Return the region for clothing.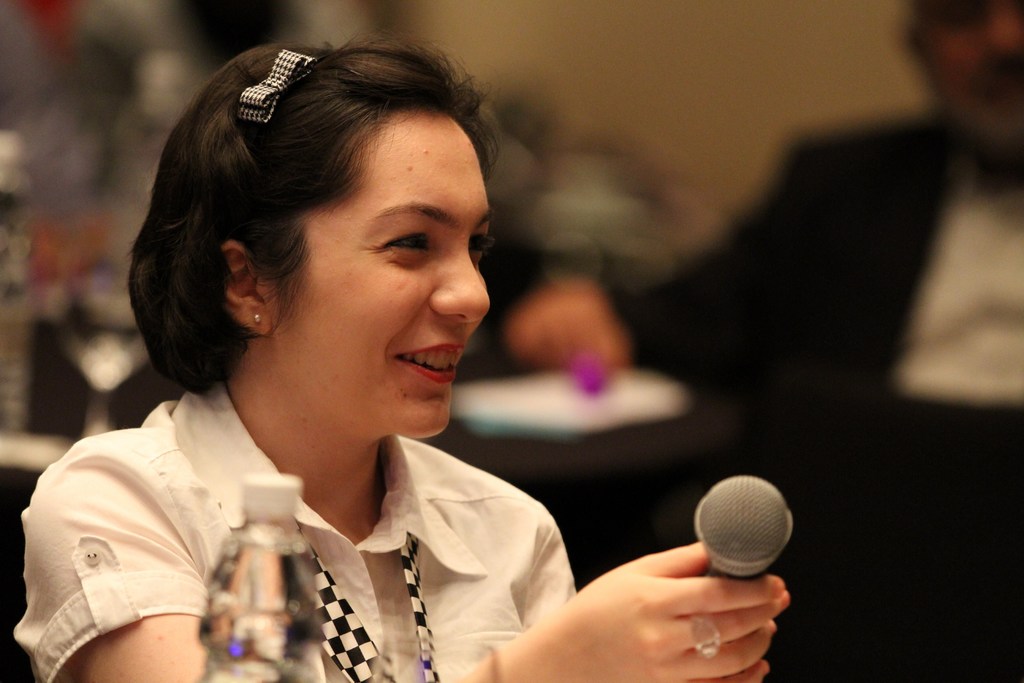
[611,111,1023,457].
